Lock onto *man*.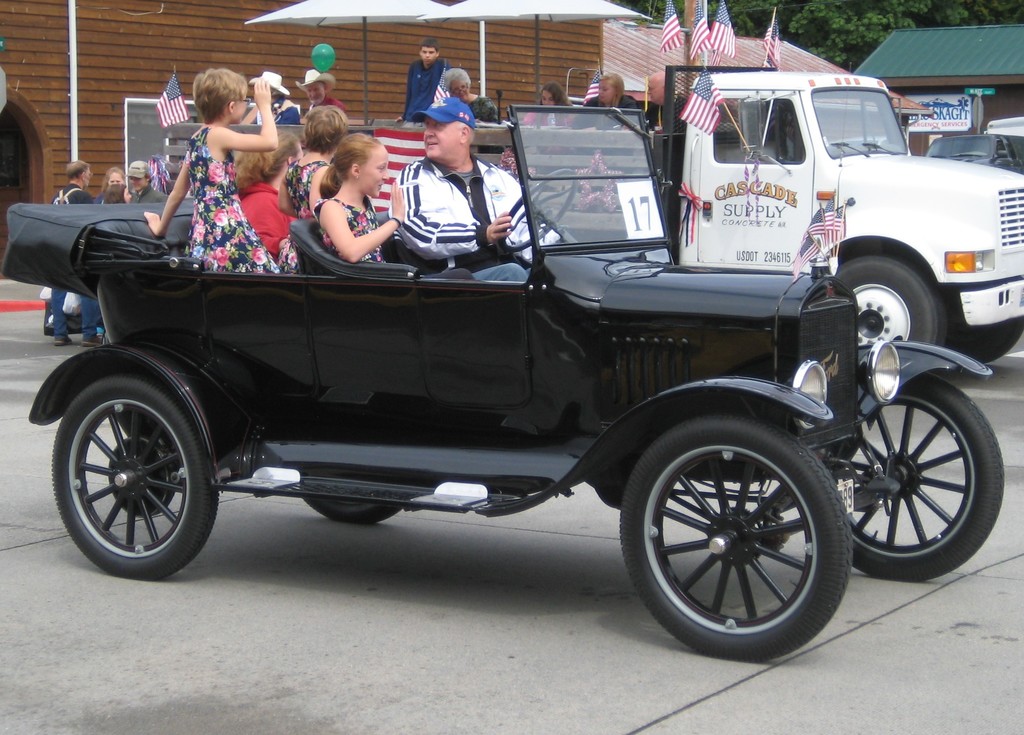
Locked: <box>637,69,692,198</box>.
